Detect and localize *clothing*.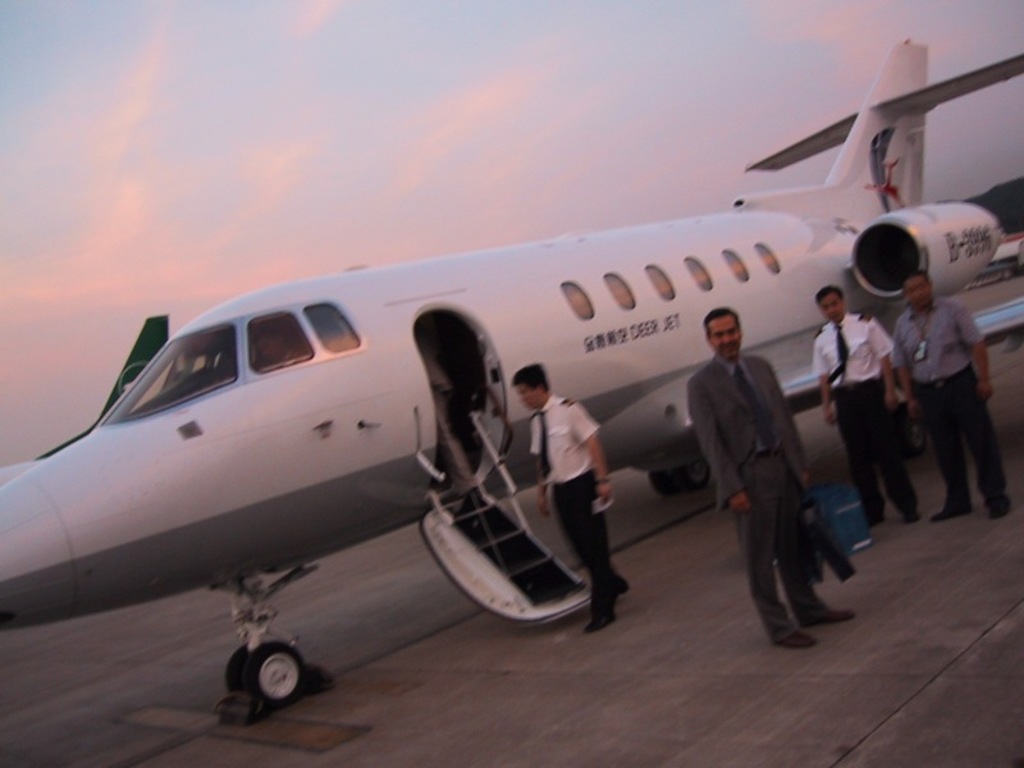
Localized at select_region(526, 385, 607, 625).
